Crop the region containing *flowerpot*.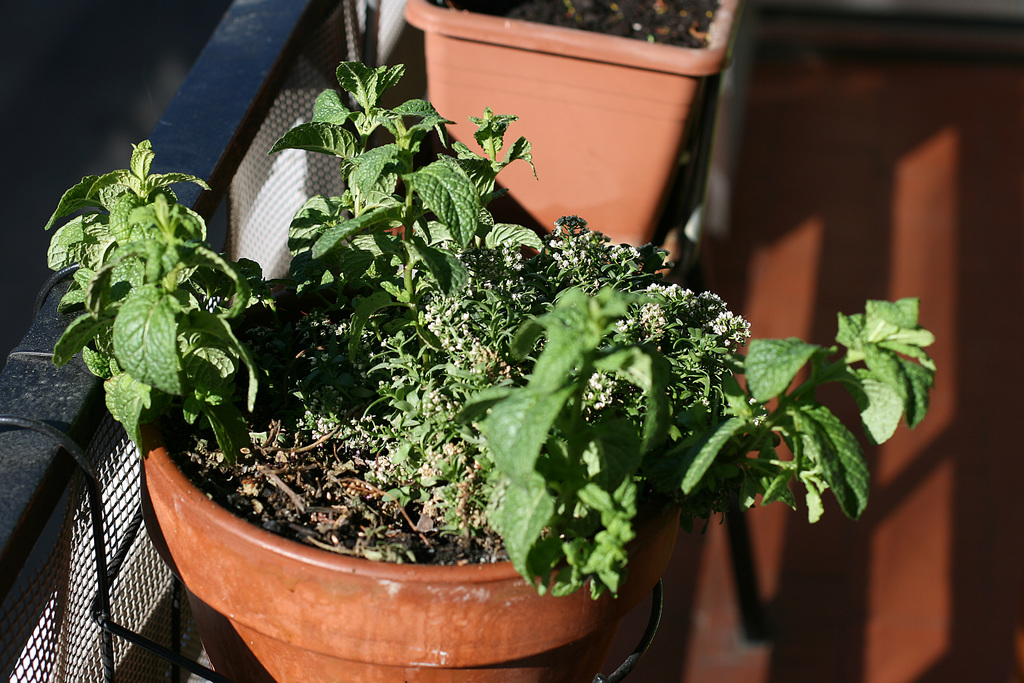
Crop region: locate(140, 288, 683, 682).
